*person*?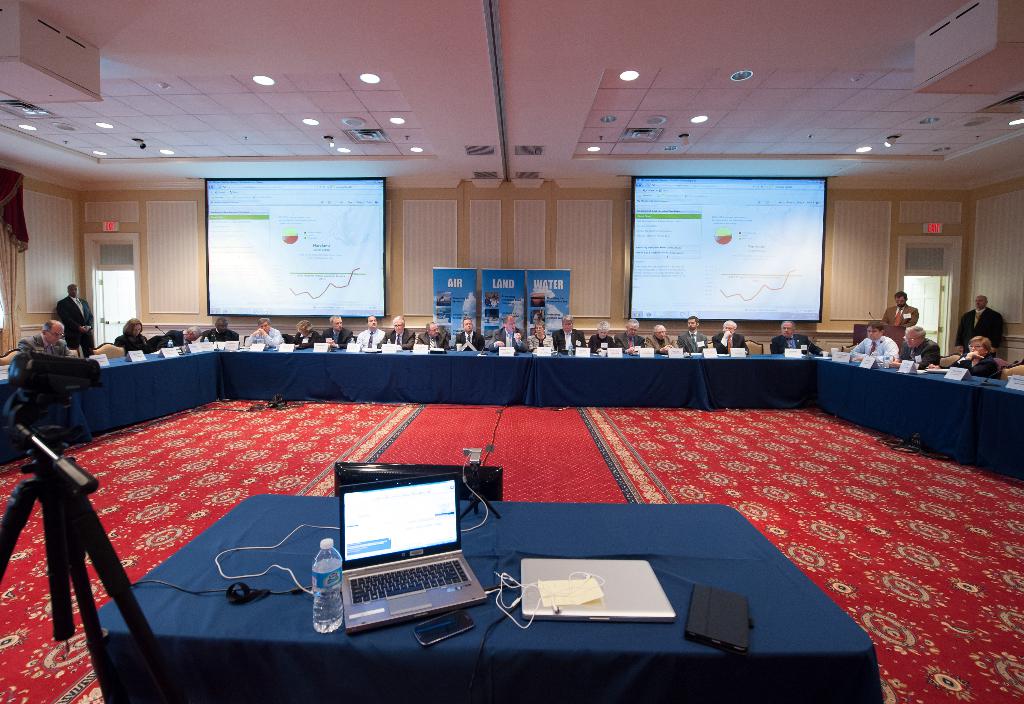
locate(959, 331, 1002, 378)
